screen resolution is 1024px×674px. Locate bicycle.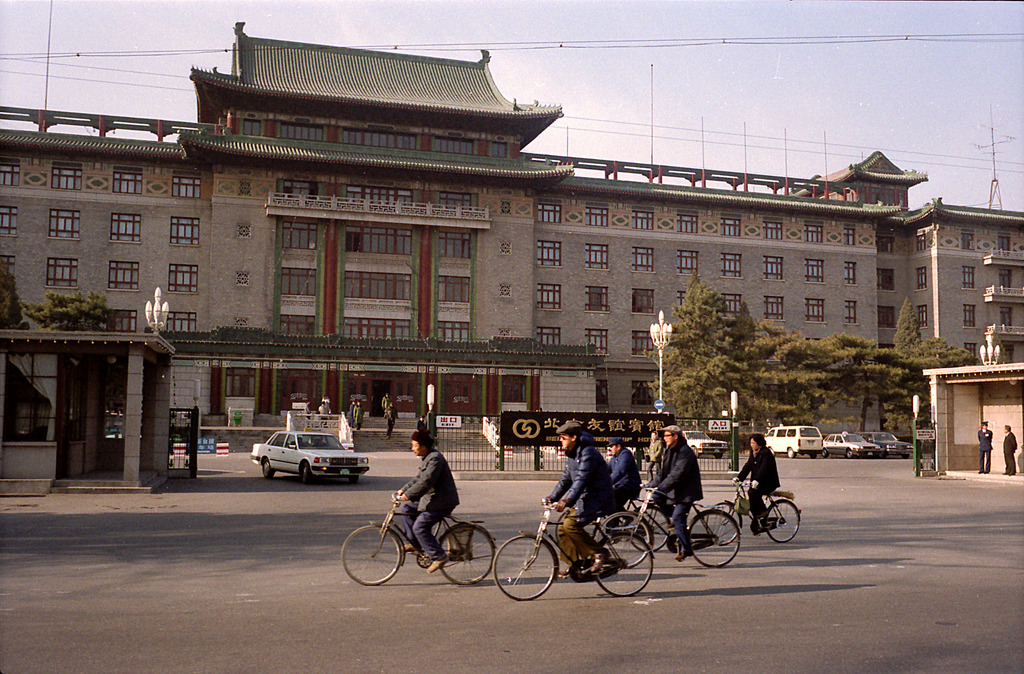
select_region(340, 491, 495, 585).
